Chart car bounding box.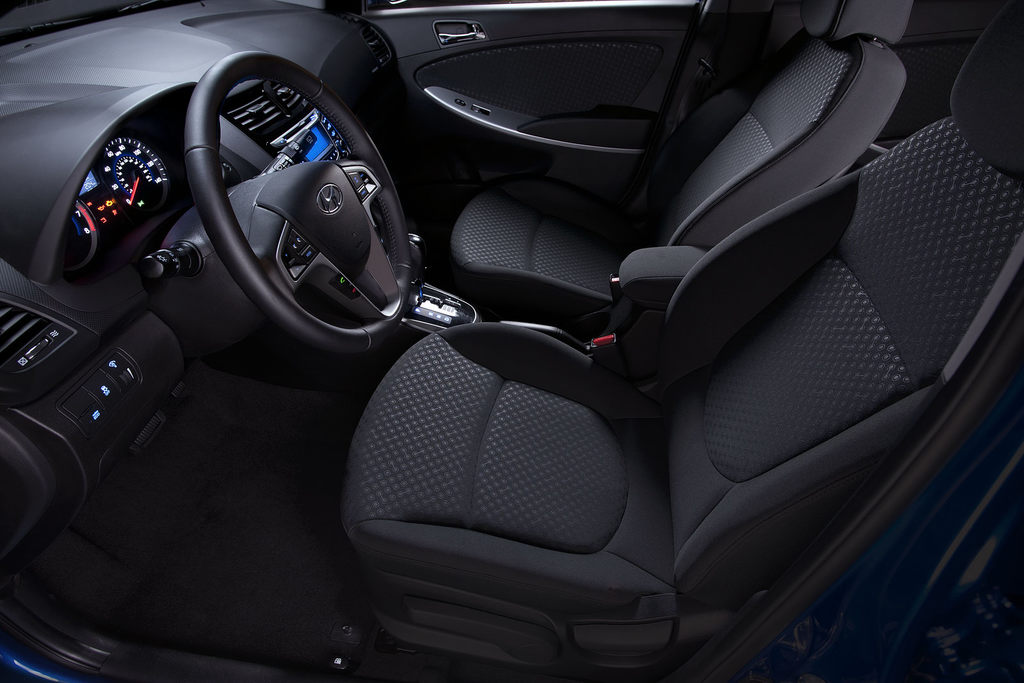
Charted: <box>55,0,1002,680</box>.
